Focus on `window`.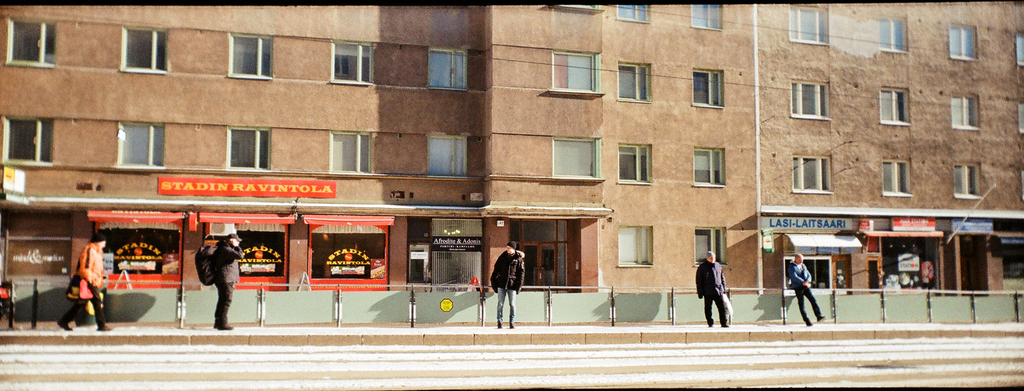
Focused at {"x1": 692, "y1": 224, "x2": 728, "y2": 267}.
